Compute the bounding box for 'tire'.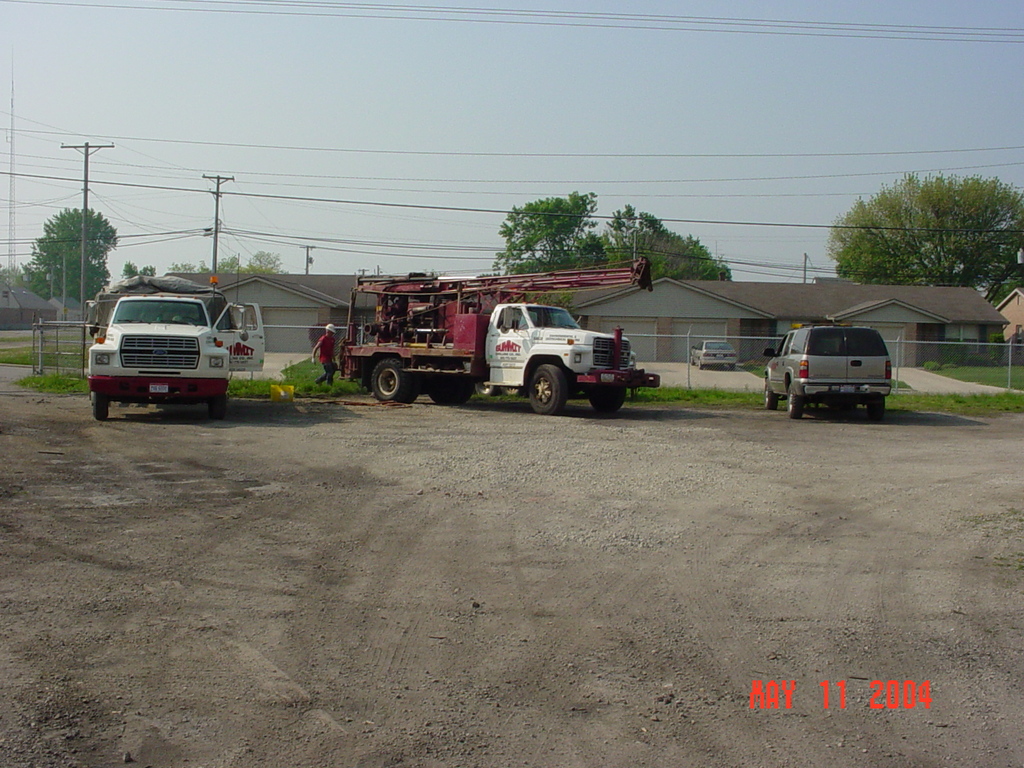
select_region(586, 387, 628, 416).
